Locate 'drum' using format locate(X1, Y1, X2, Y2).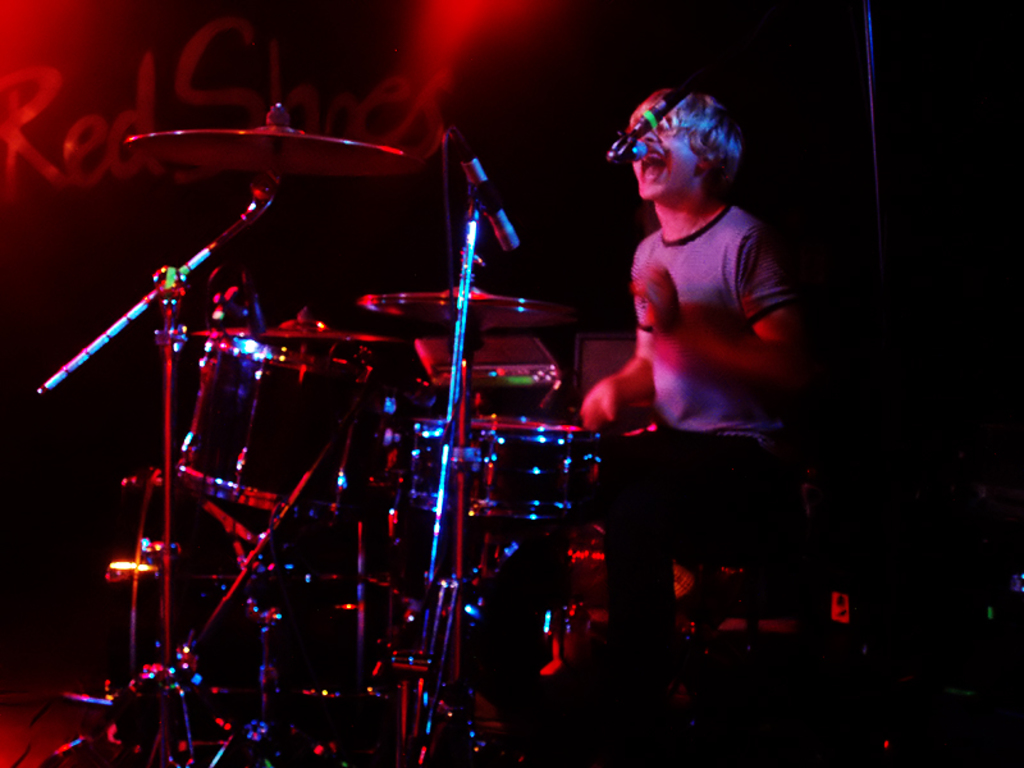
locate(178, 332, 384, 526).
